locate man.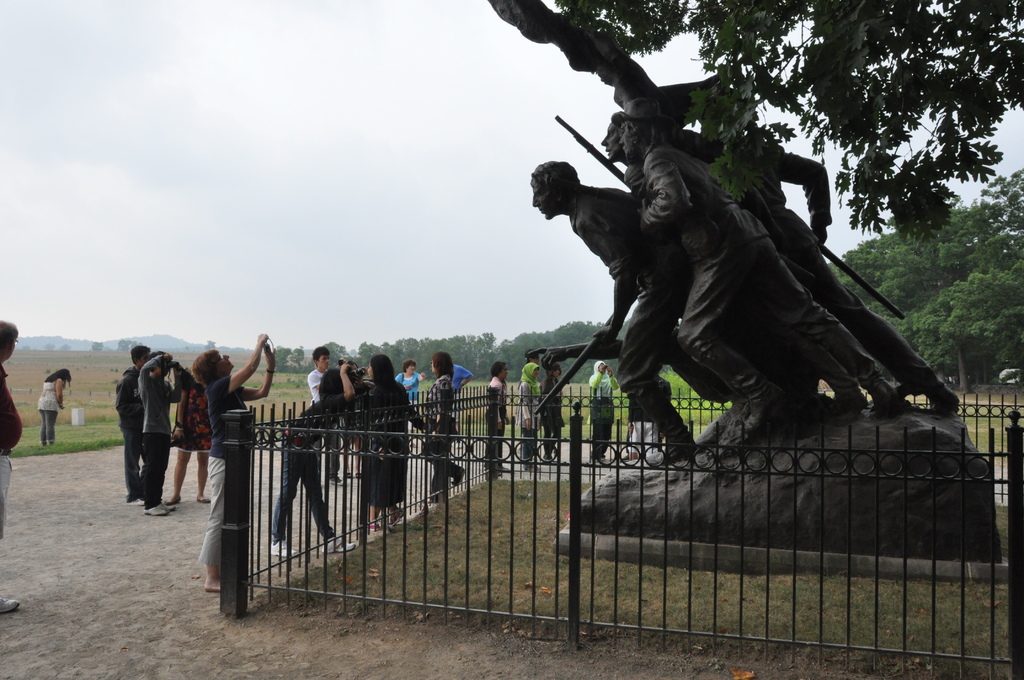
Bounding box: (111, 345, 152, 504).
